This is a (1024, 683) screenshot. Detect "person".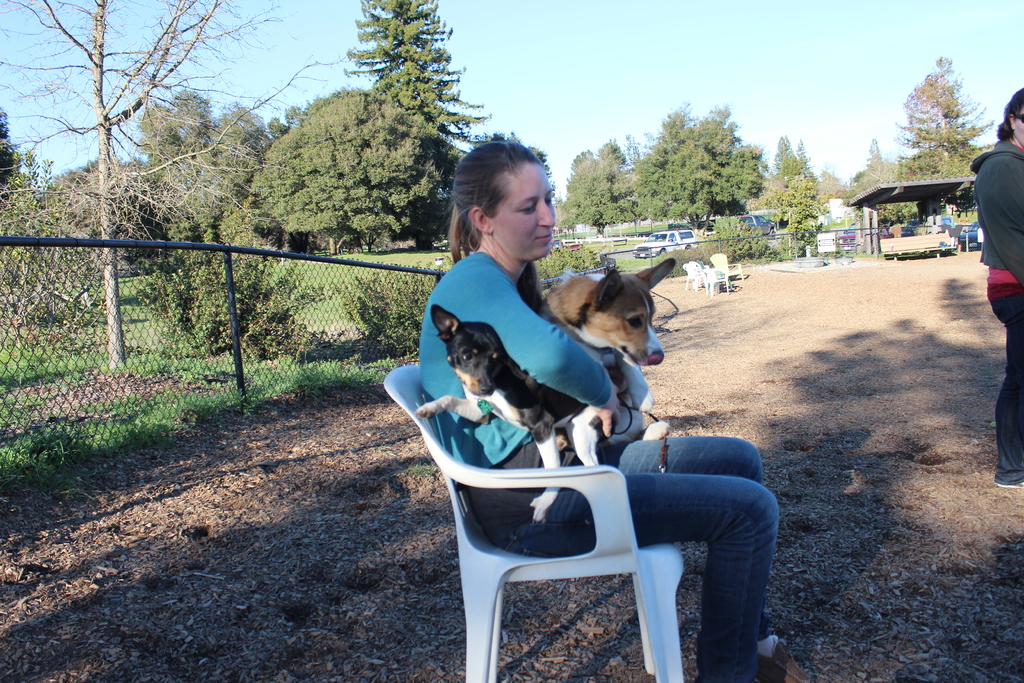
detection(425, 197, 723, 620).
